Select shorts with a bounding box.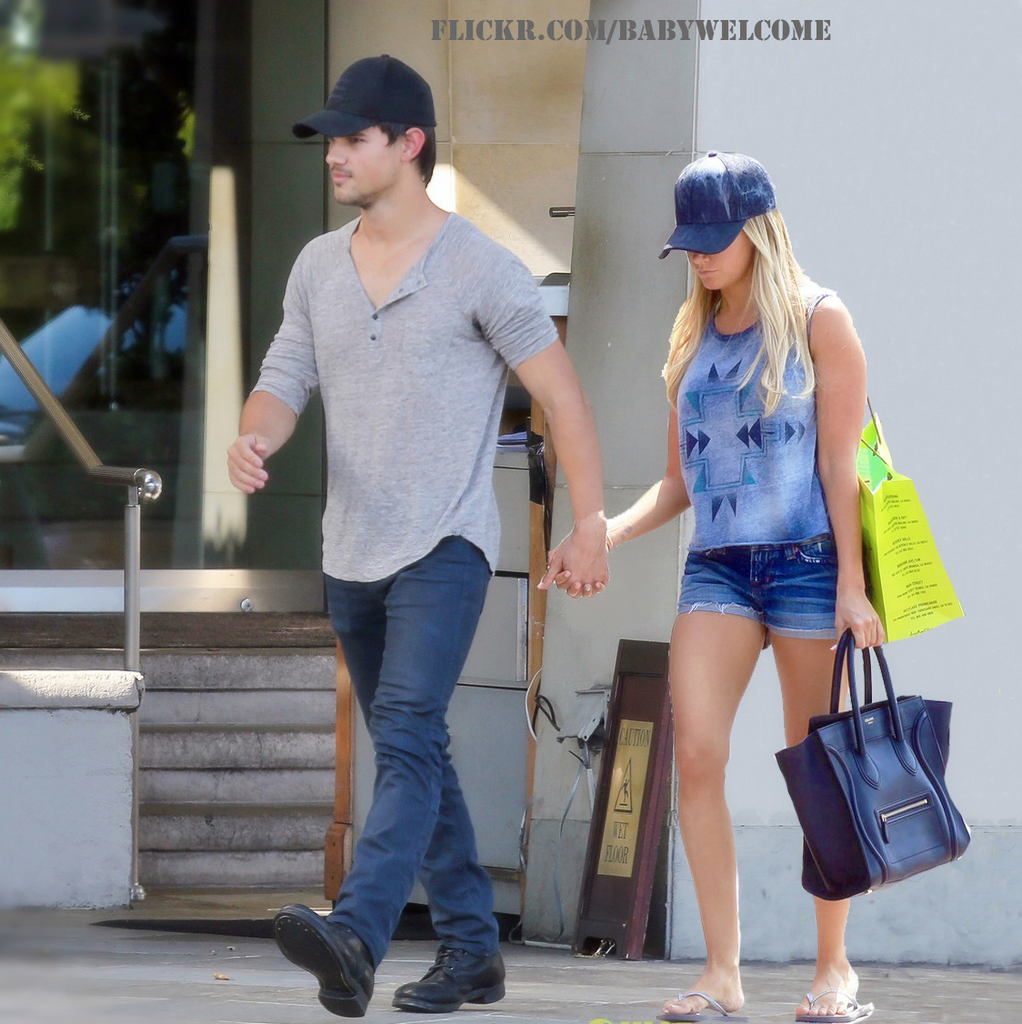
<bbox>661, 567, 853, 643</bbox>.
